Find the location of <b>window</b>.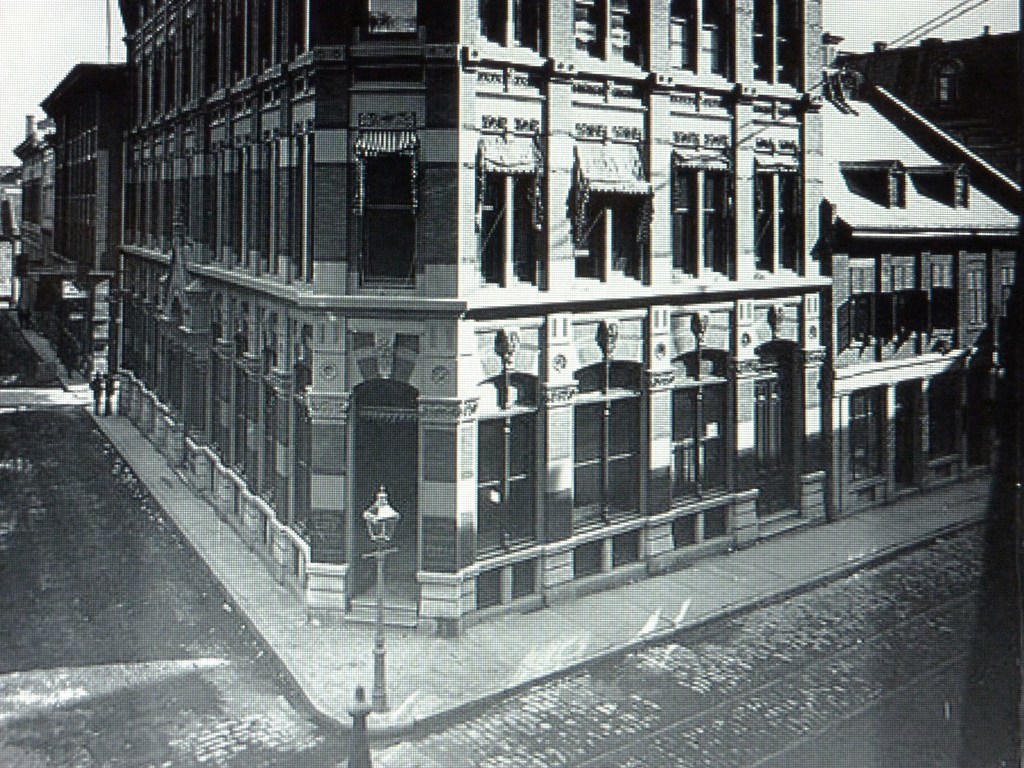
Location: <box>931,371,962,461</box>.
